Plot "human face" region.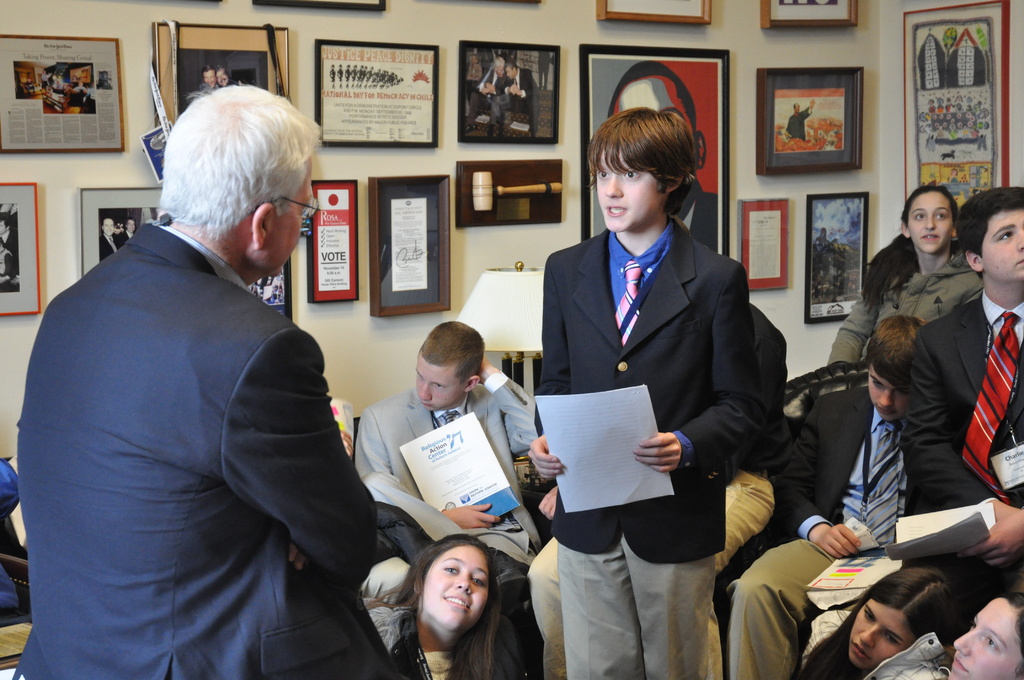
Plotted at locate(202, 70, 216, 88).
